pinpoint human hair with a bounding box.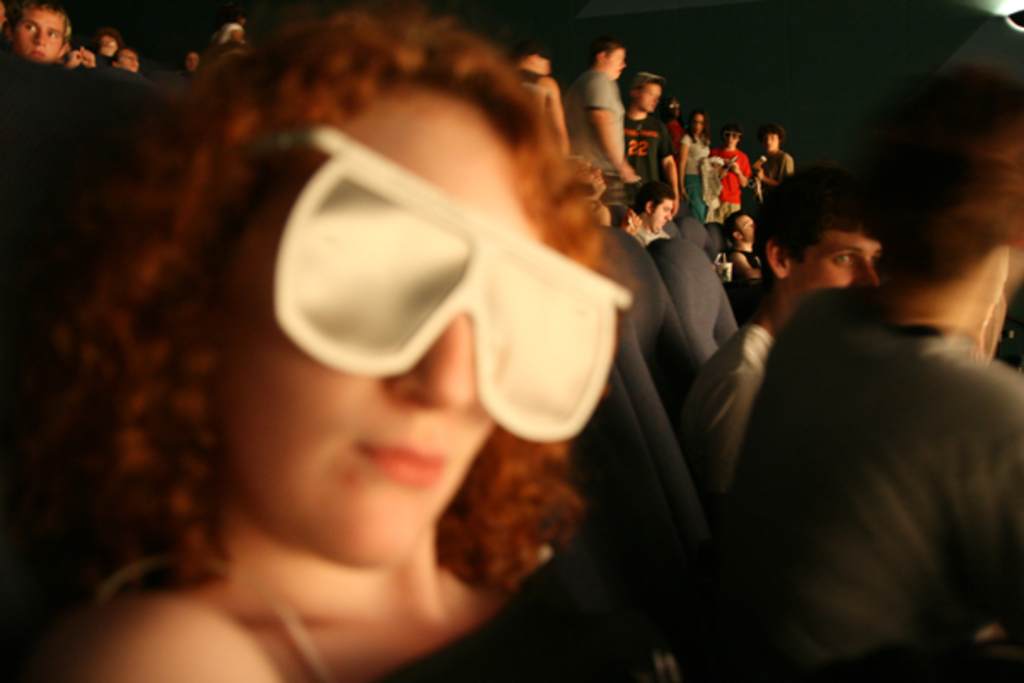
detection(626, 181, 669, 208).
